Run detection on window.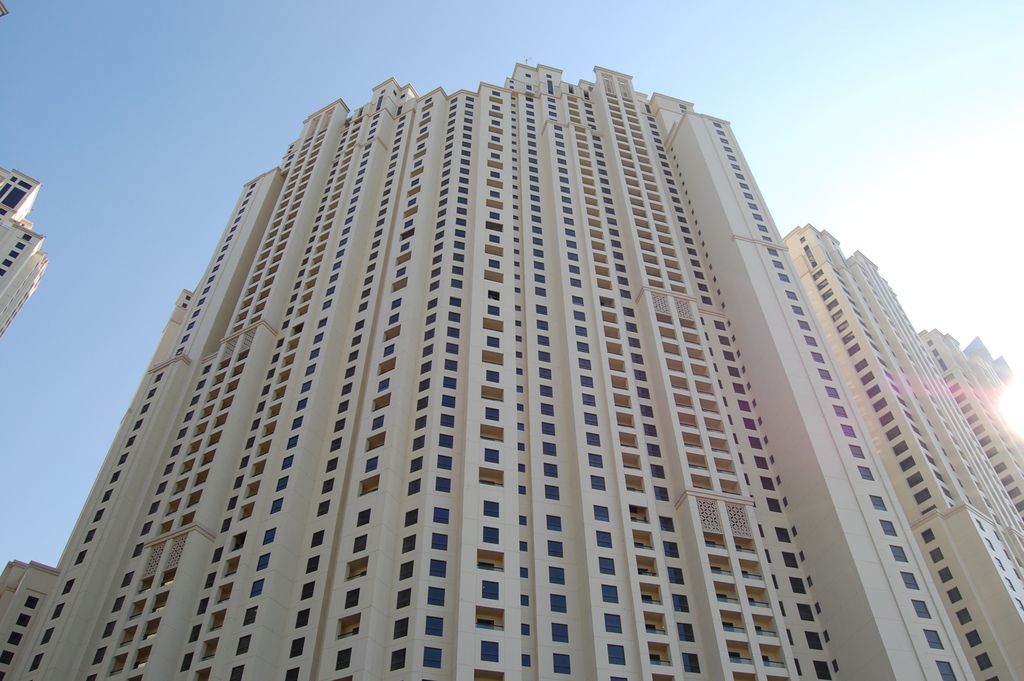
Result: x1=460, y1=169, x2=468, y2=174.
